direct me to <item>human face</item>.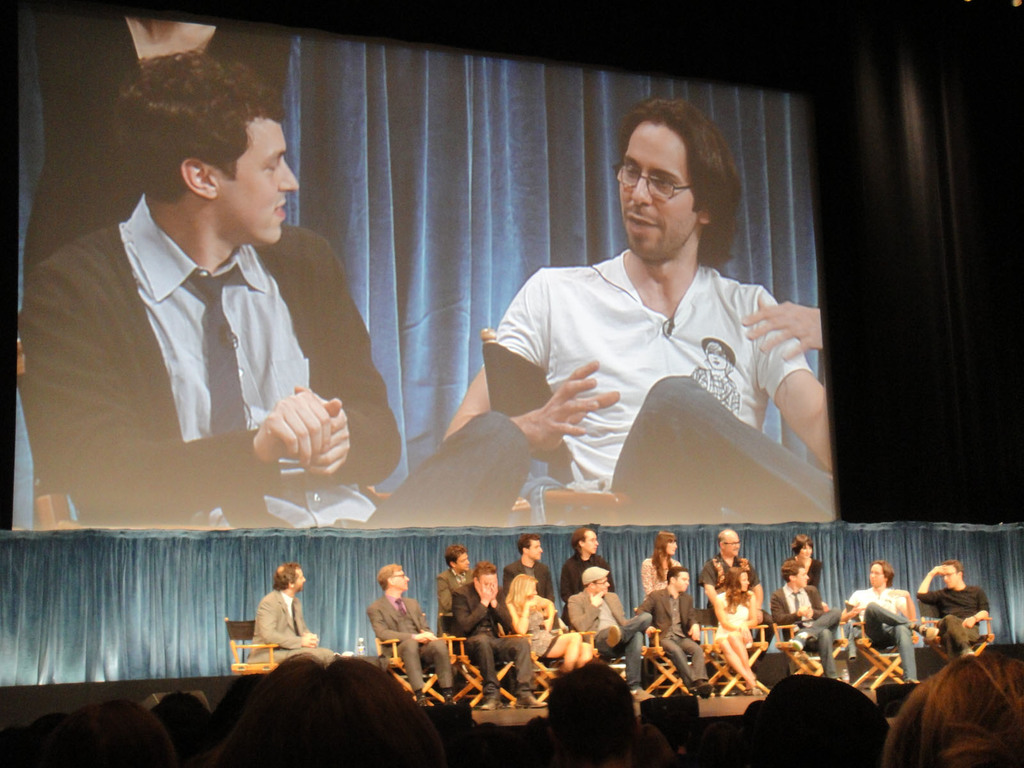
Direction: (x1=222, y1=124, x2=301, y2=244).
